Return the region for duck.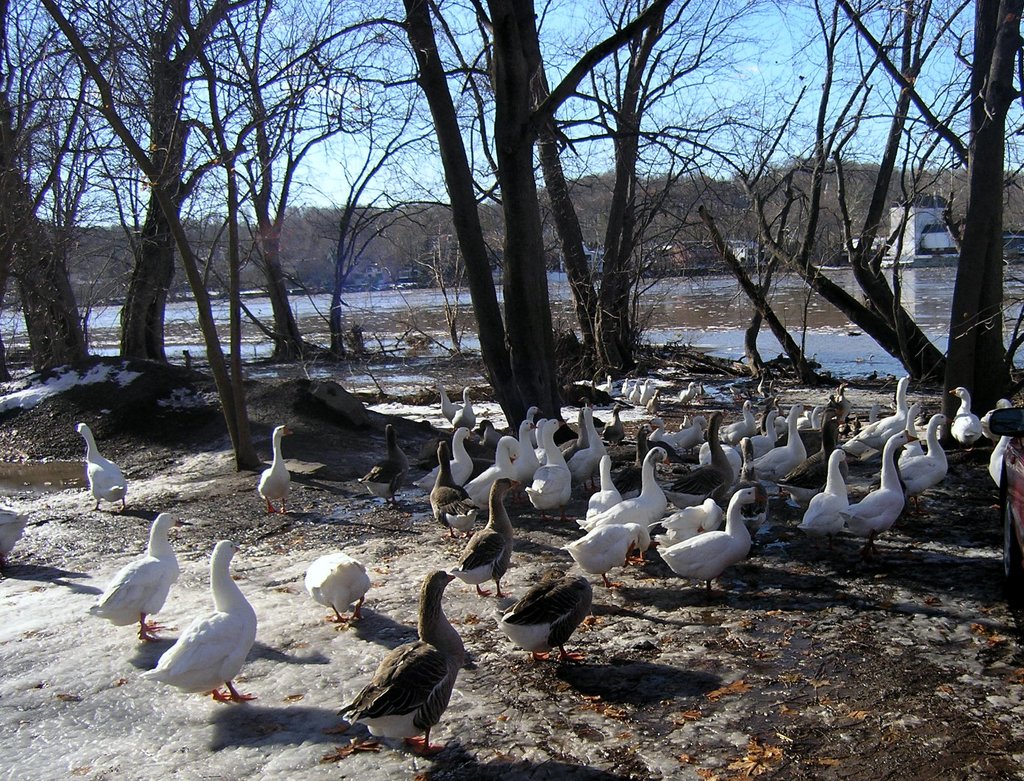
[452,482,522,596].
